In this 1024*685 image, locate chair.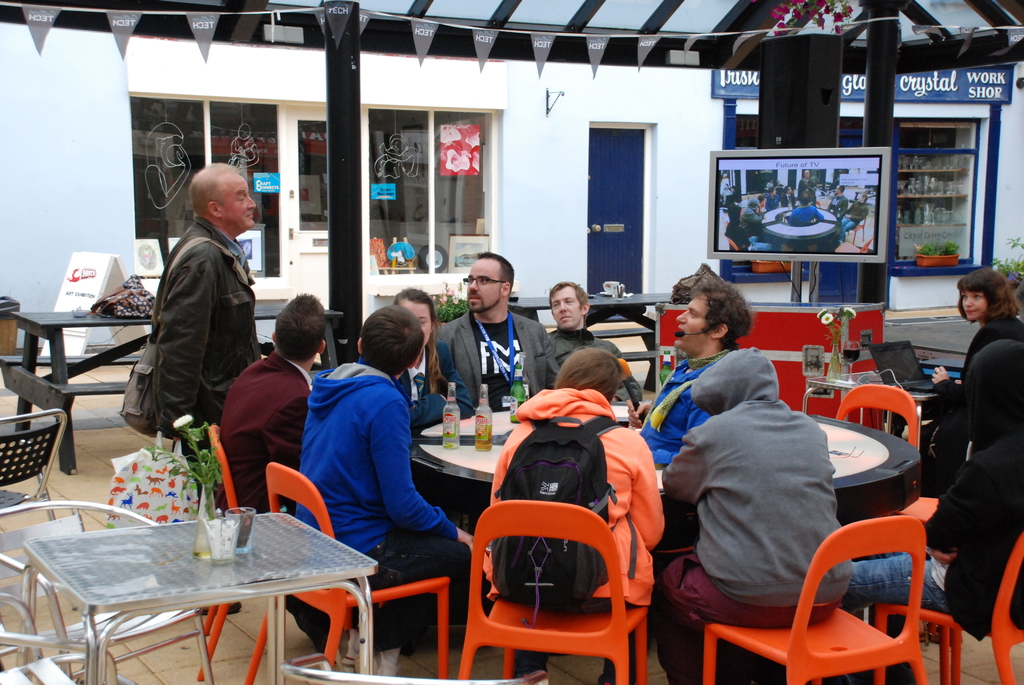
Bounding box: 831/380/922/515.
